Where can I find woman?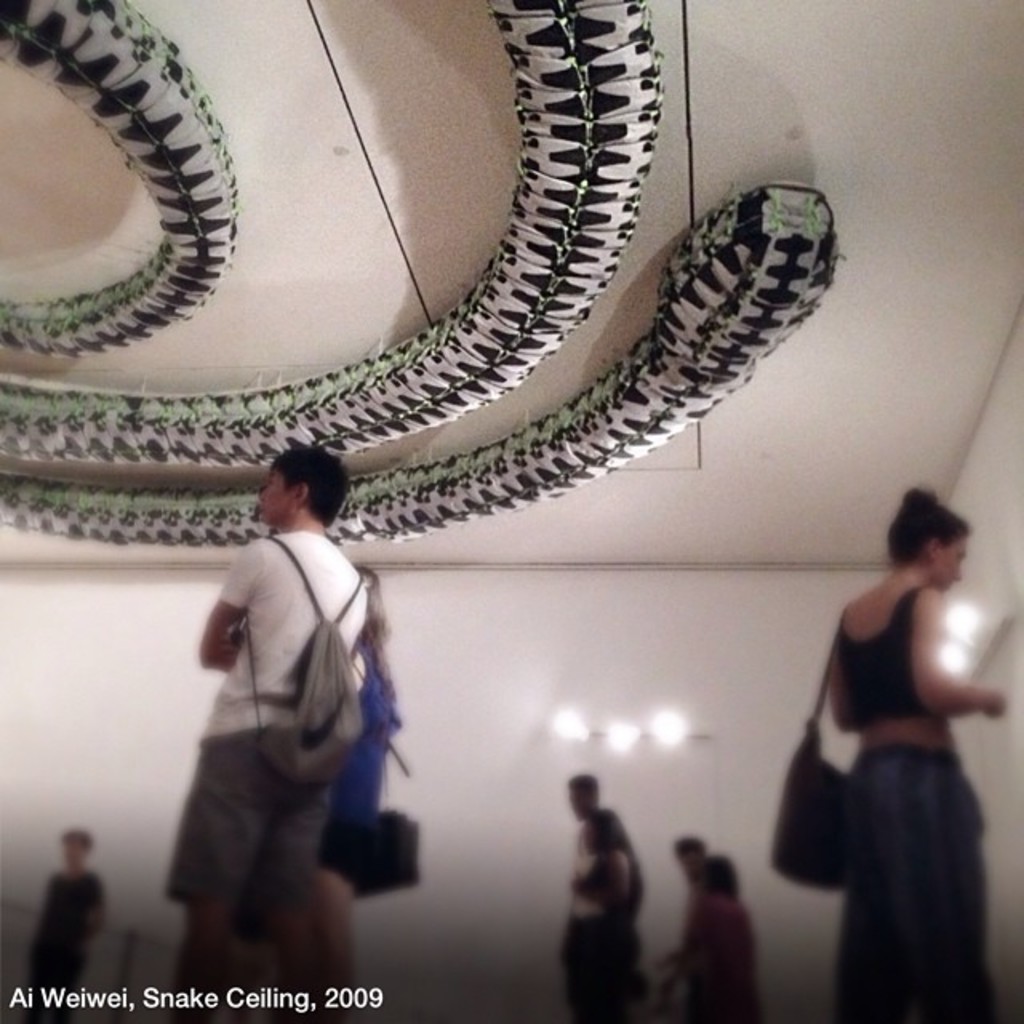
You can find it at box(272, 568, 403, 1022).
